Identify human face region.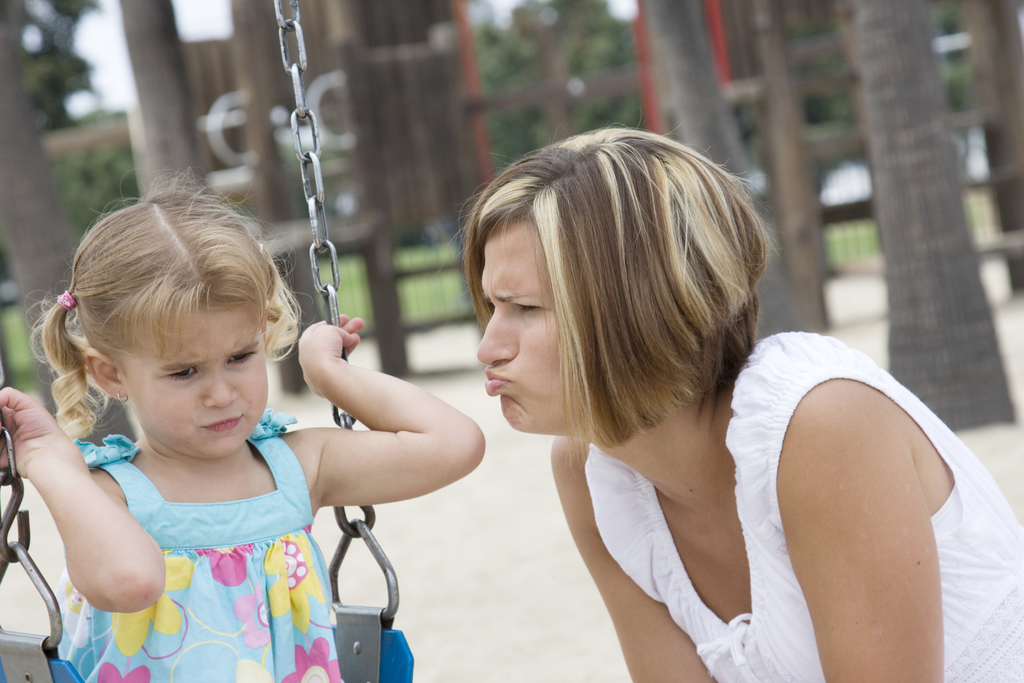
Region: 119:309:270:455.
